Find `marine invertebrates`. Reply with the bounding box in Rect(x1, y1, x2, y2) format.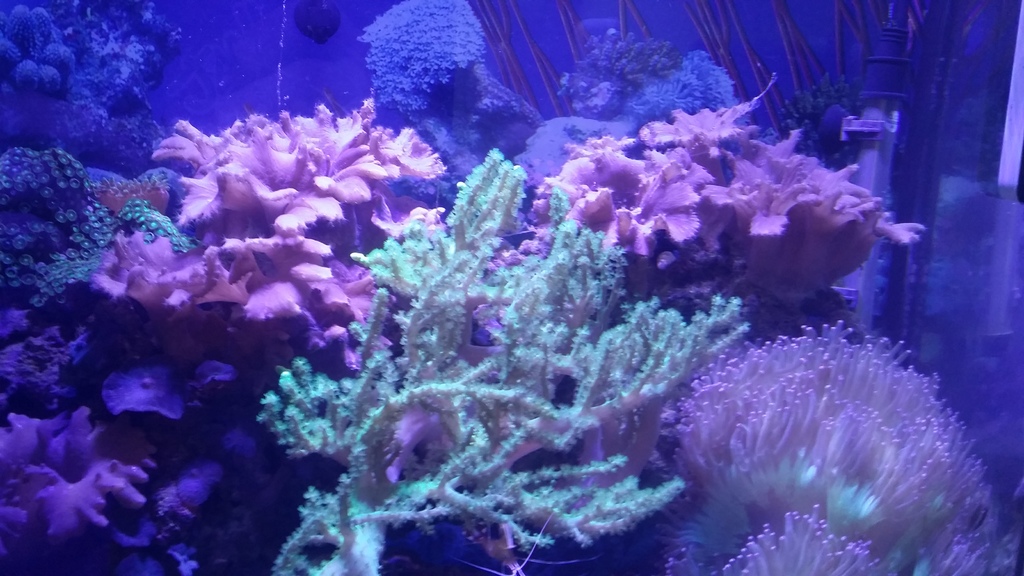
Rect(554, 10, 746, 142).
